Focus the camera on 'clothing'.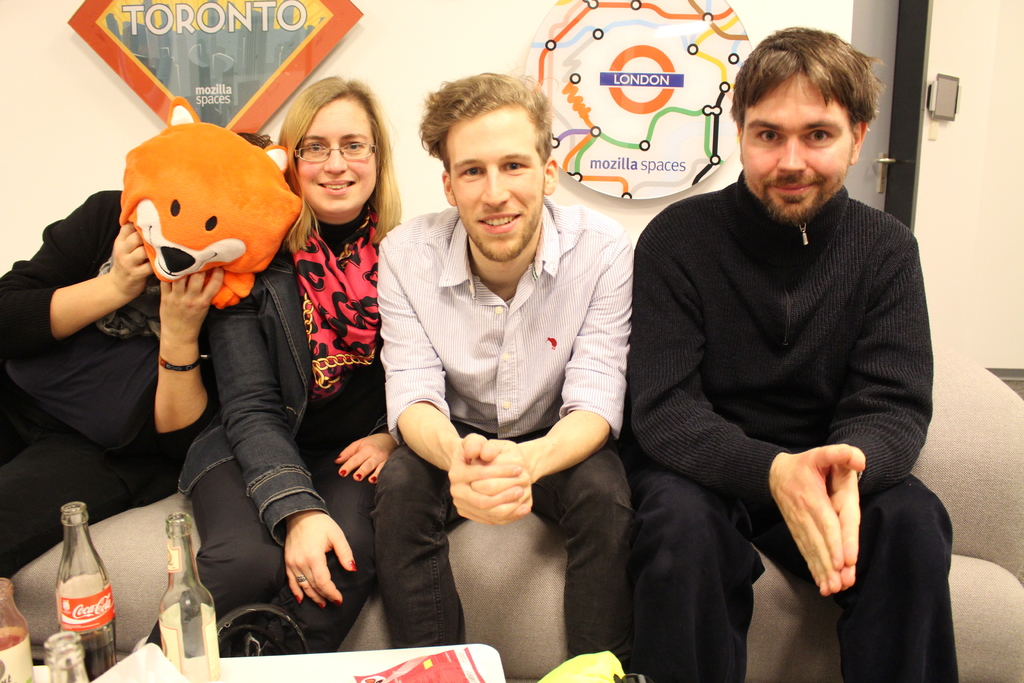
Focus region: BBox(377, 191, 633, 664).
